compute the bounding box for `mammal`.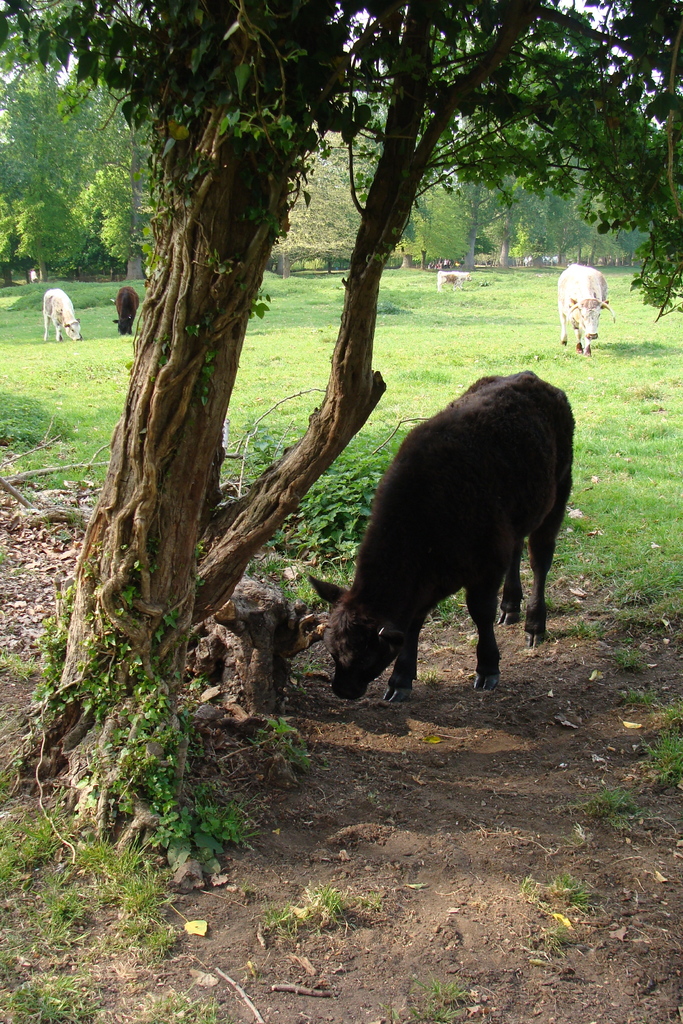
331:369:578:710.
